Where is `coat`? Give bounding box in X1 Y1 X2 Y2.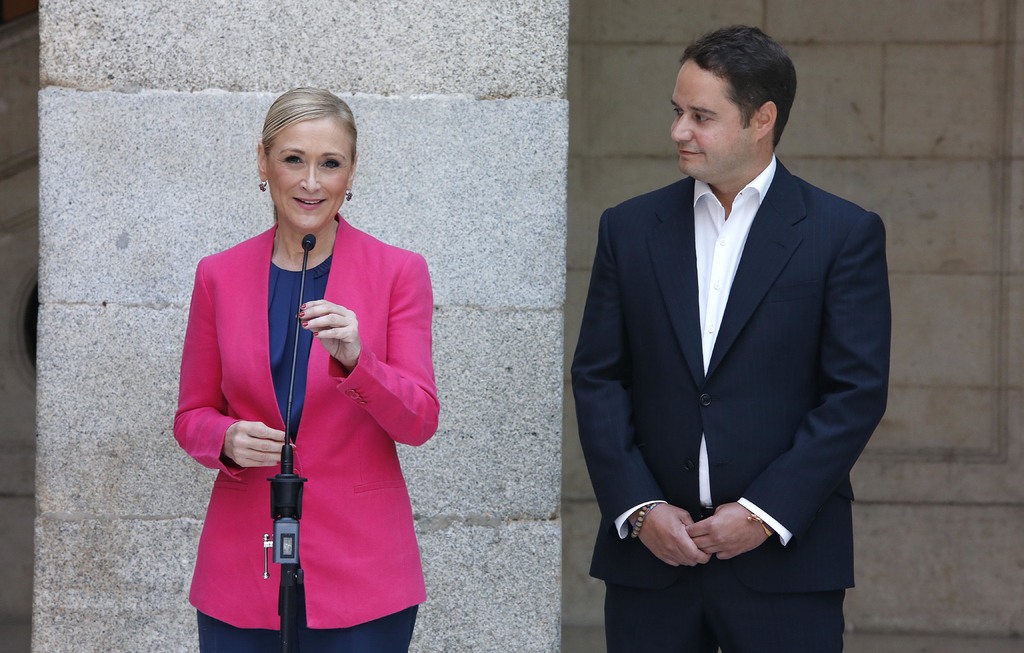
159 189 446 643.
